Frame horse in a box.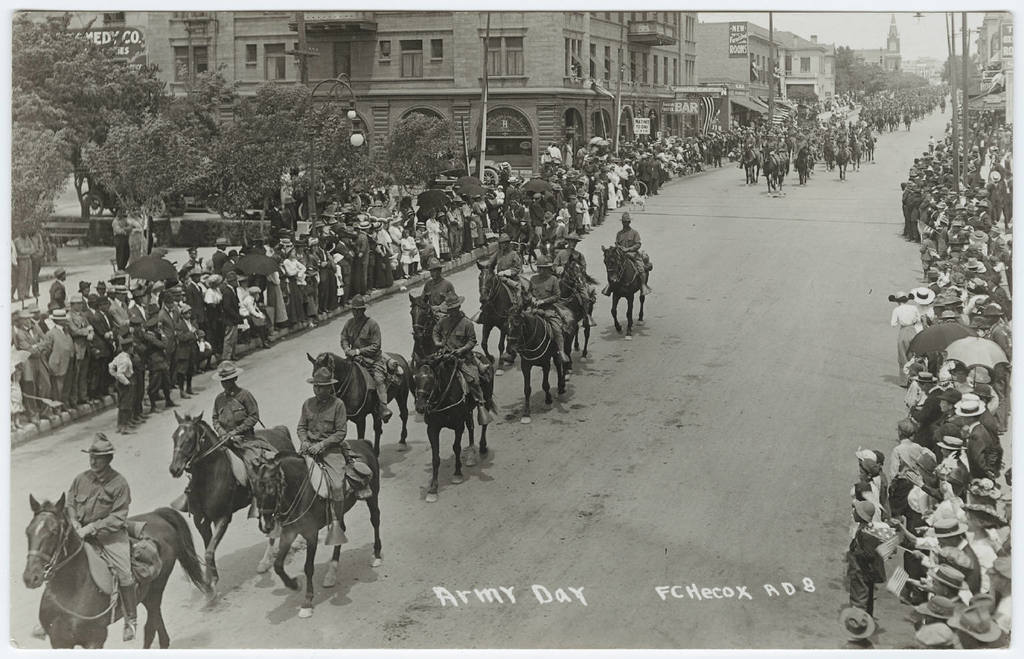
[408,294,439,367].
